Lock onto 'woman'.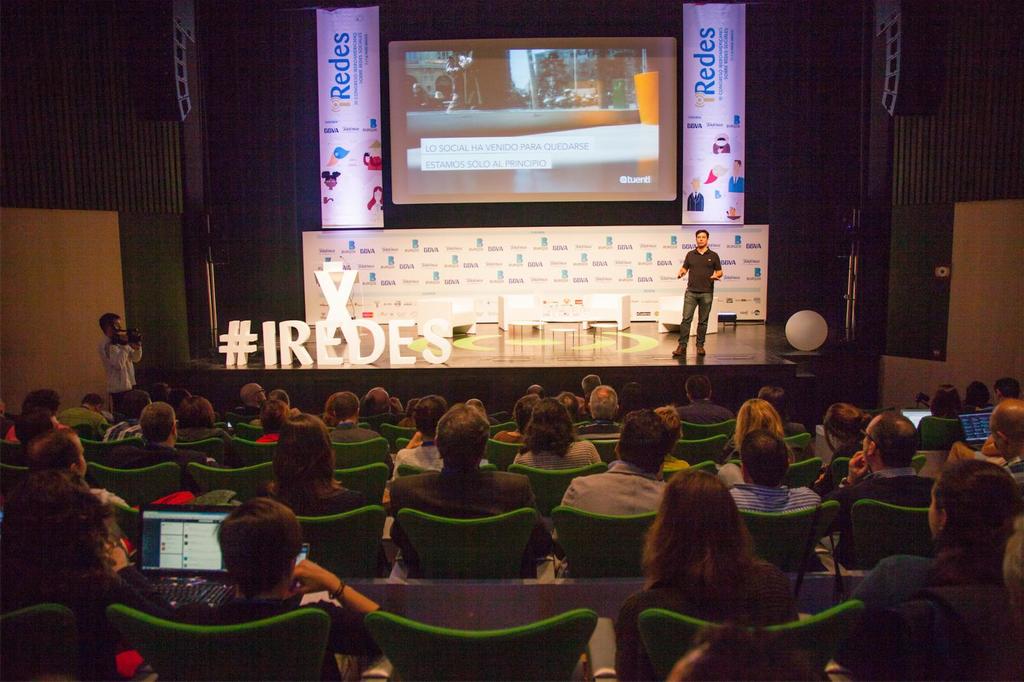
Locked: [left=515, top=397, right=601, bottom=470].
